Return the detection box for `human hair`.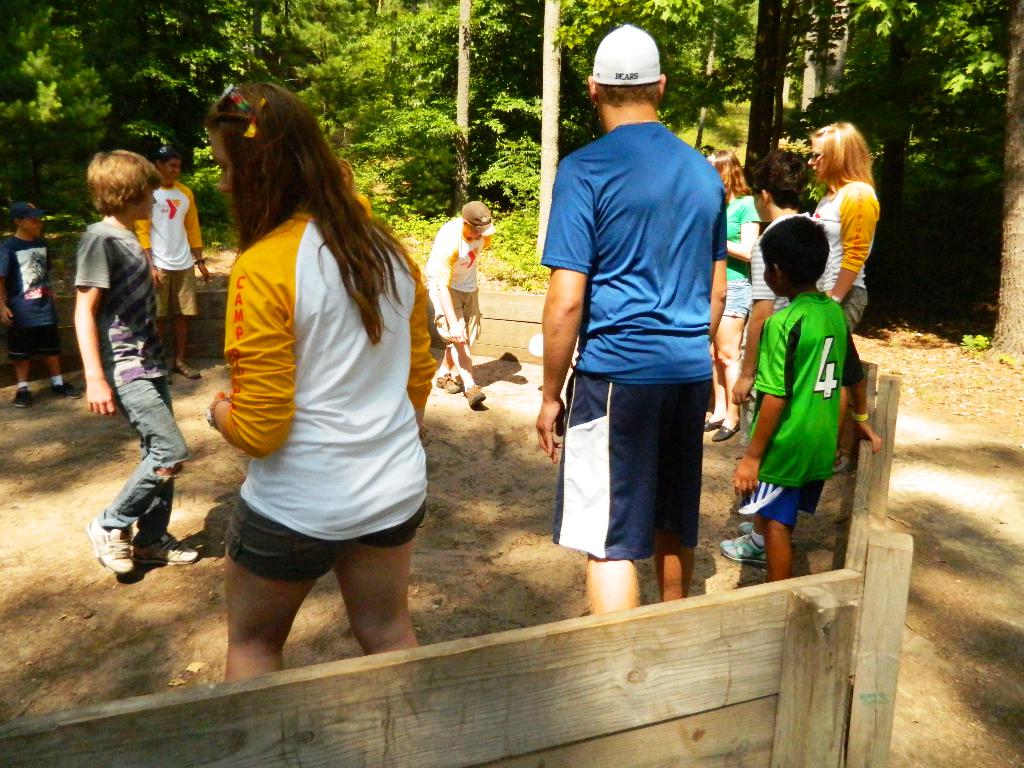
rect(806, 119, 872, 198).
